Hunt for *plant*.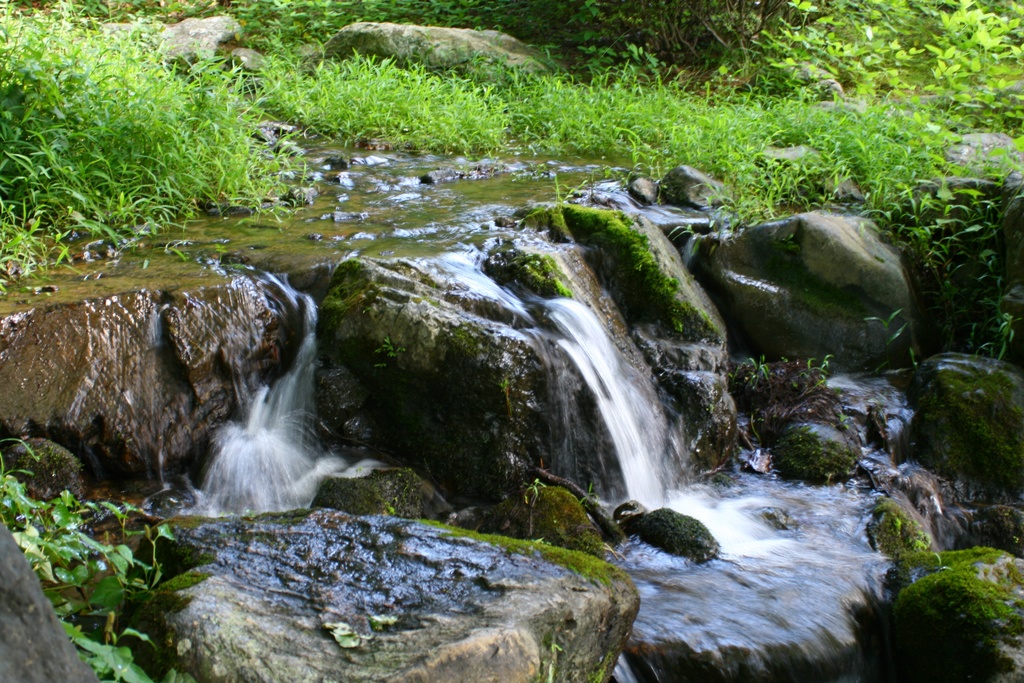
Hunted down at detection(557, 286, 575, 301).
